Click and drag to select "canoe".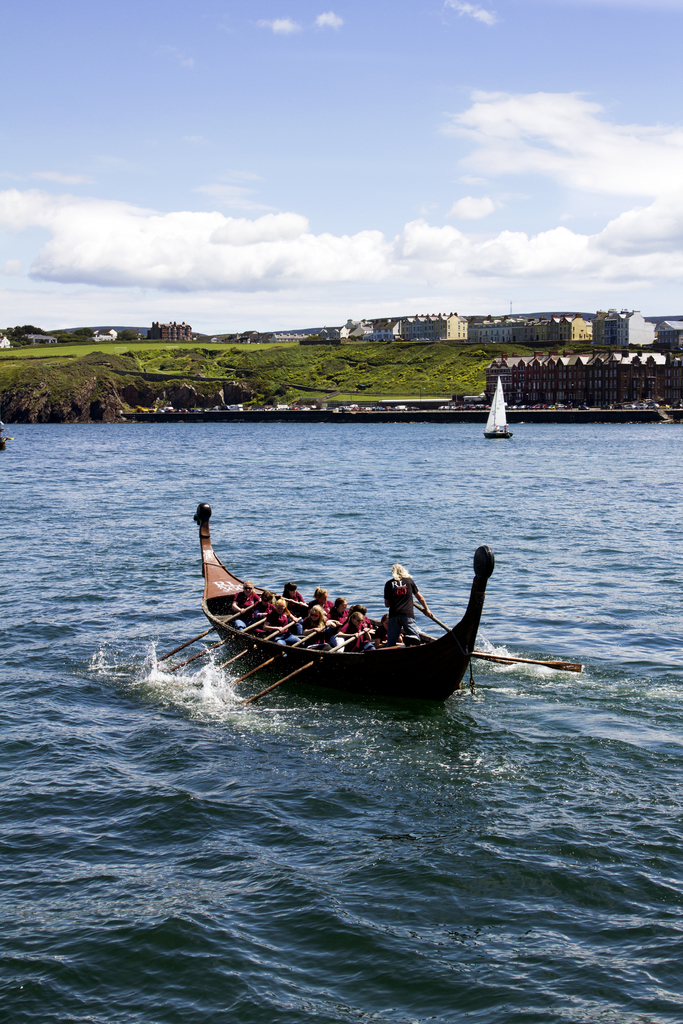
Selection: box=[213, 545, 513, 716].
